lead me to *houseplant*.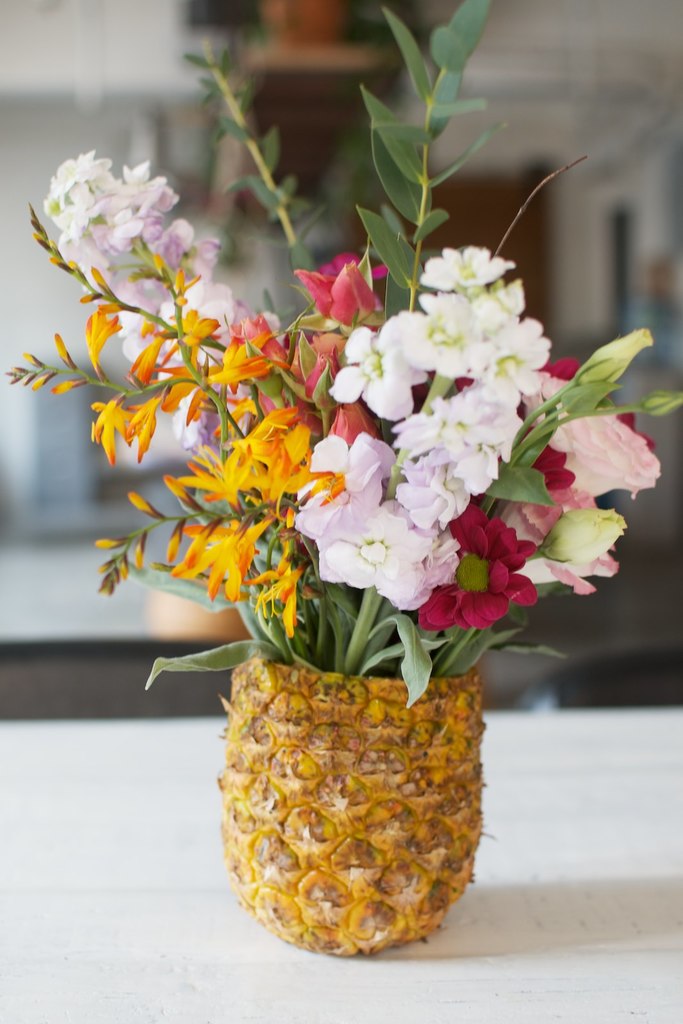
Lead to (left=0, top=0, right=682, bottom=957).
